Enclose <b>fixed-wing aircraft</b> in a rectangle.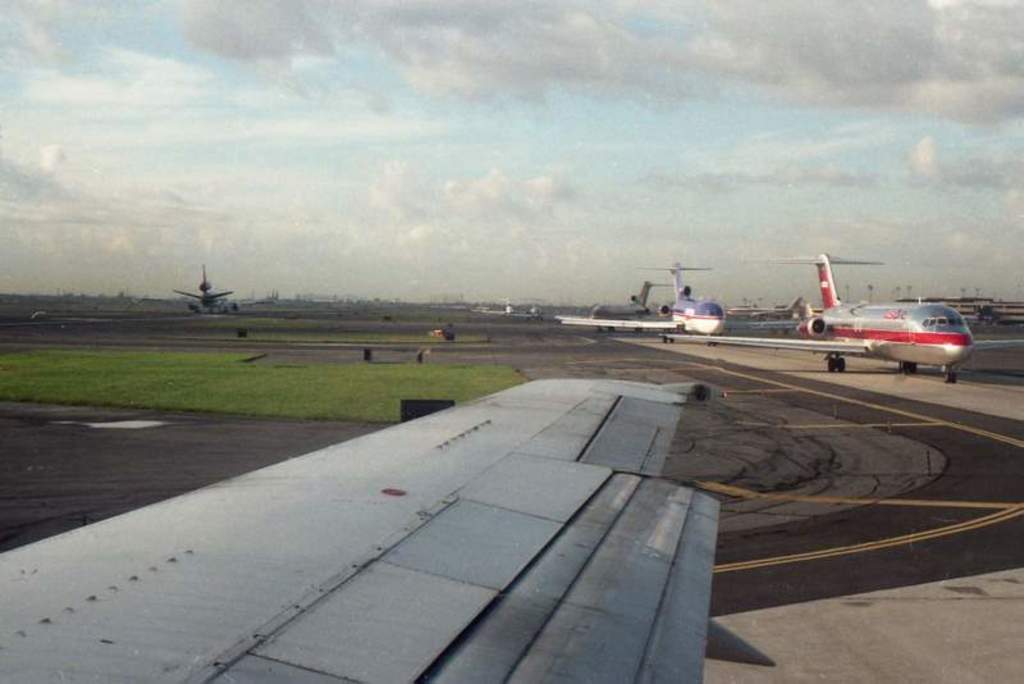
<region>175, 261, 238, 319</region>.
